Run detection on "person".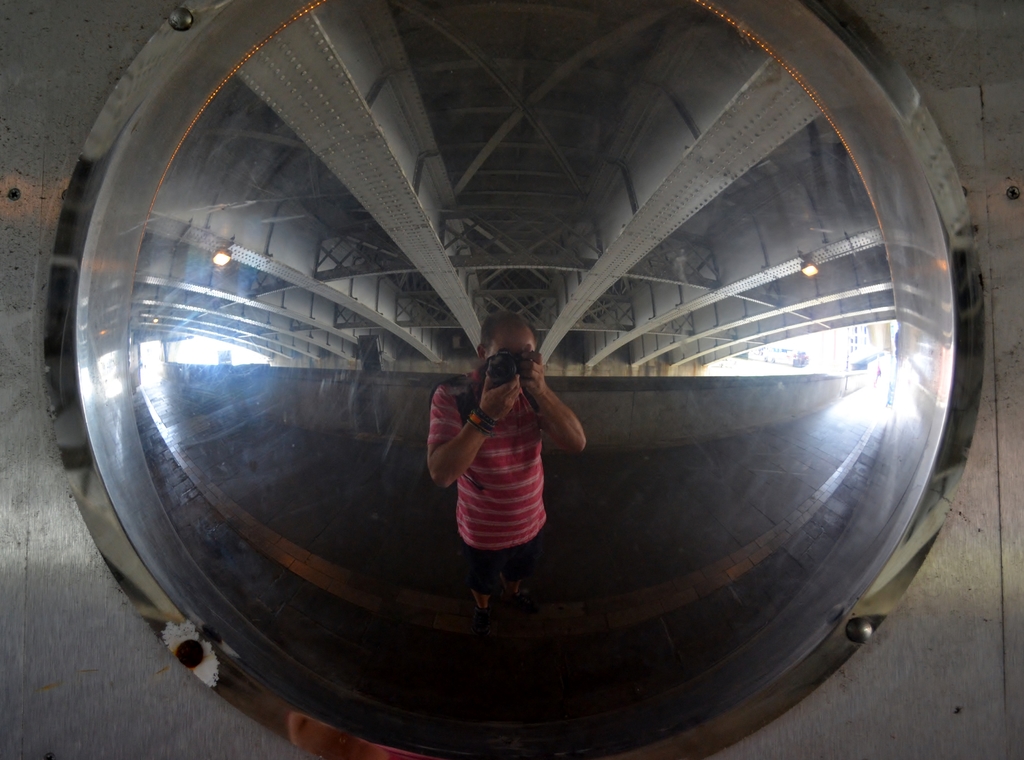
Result: bbox=(435, 302, 579, 587).
